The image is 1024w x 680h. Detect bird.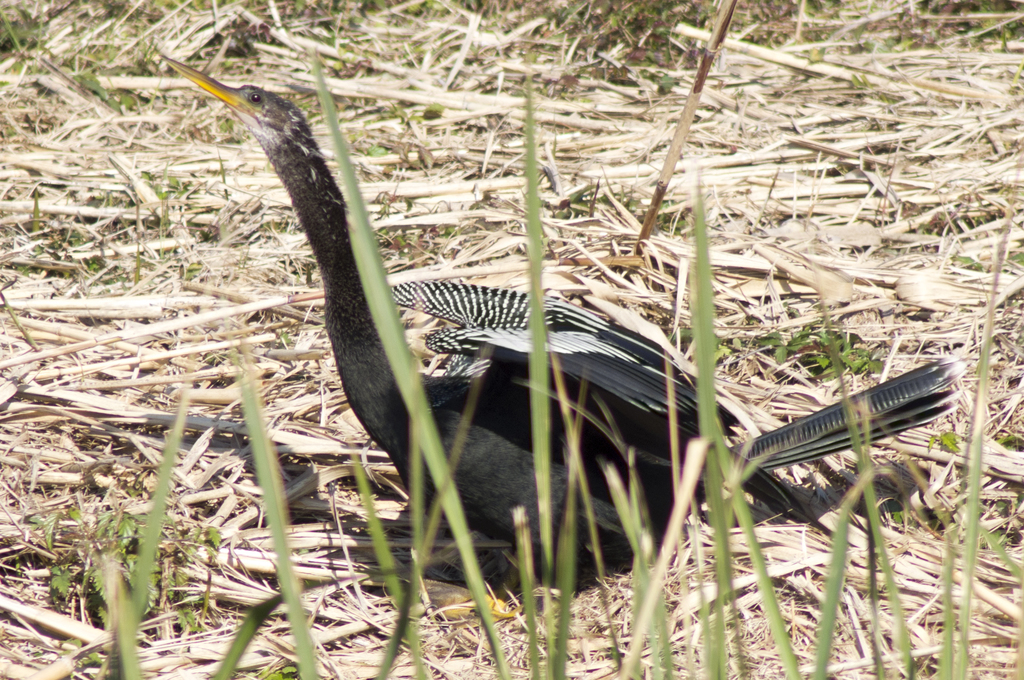
Detection: 184 66 868 591.
